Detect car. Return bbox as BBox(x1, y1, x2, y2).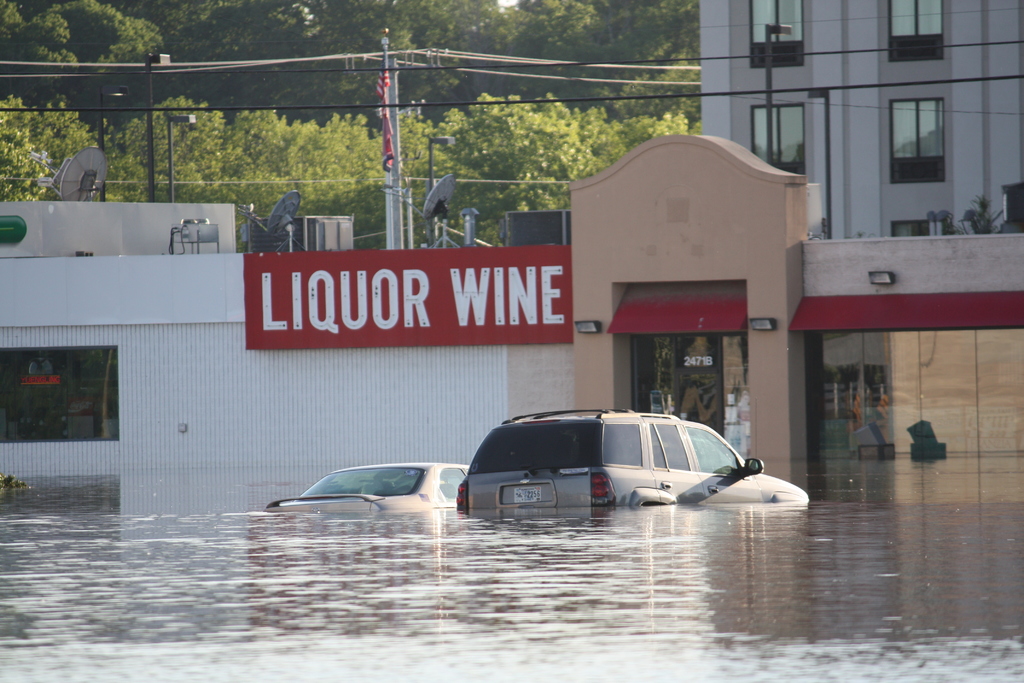
BBox(268, 463, 471, 519).
